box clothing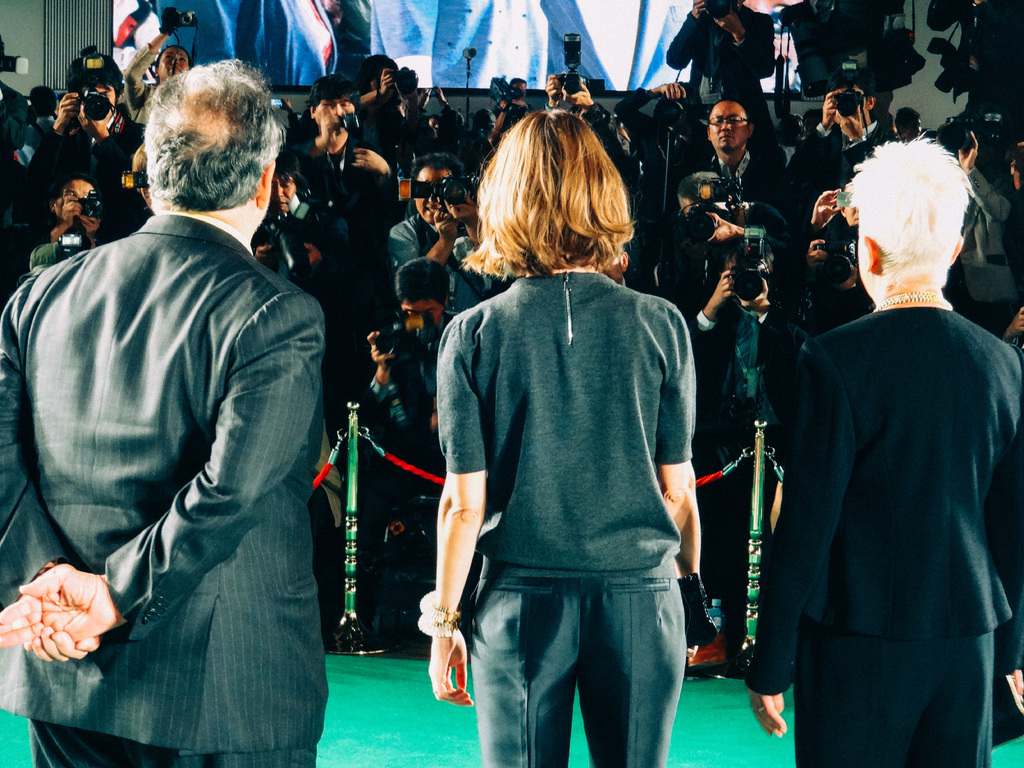
780,6,921,121
